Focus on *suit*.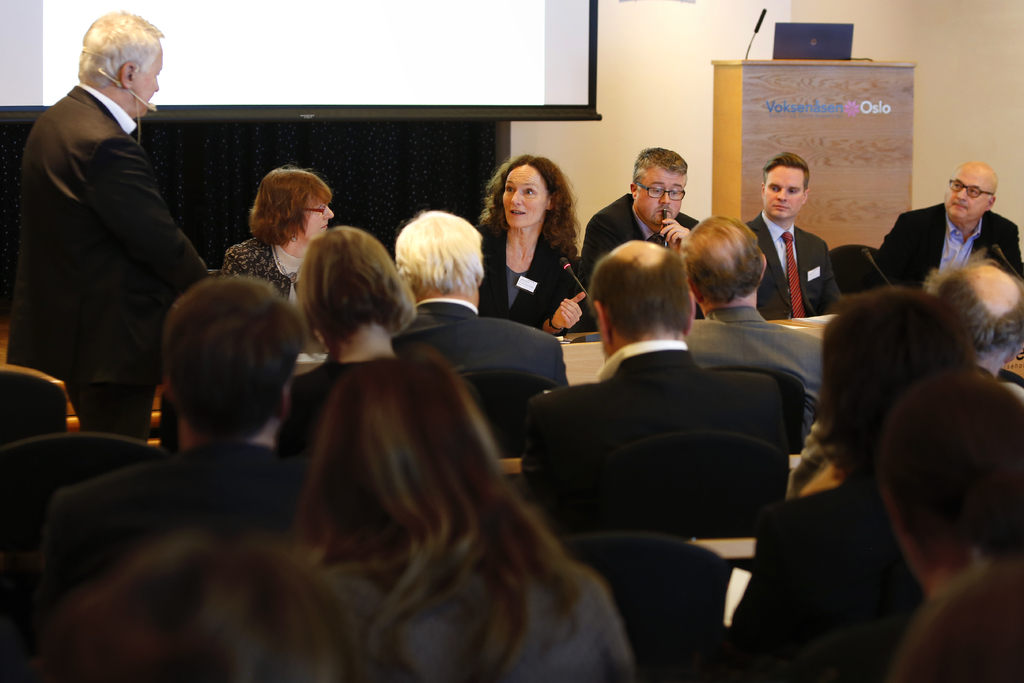
Focused at region(686, 304, 821, 445).
